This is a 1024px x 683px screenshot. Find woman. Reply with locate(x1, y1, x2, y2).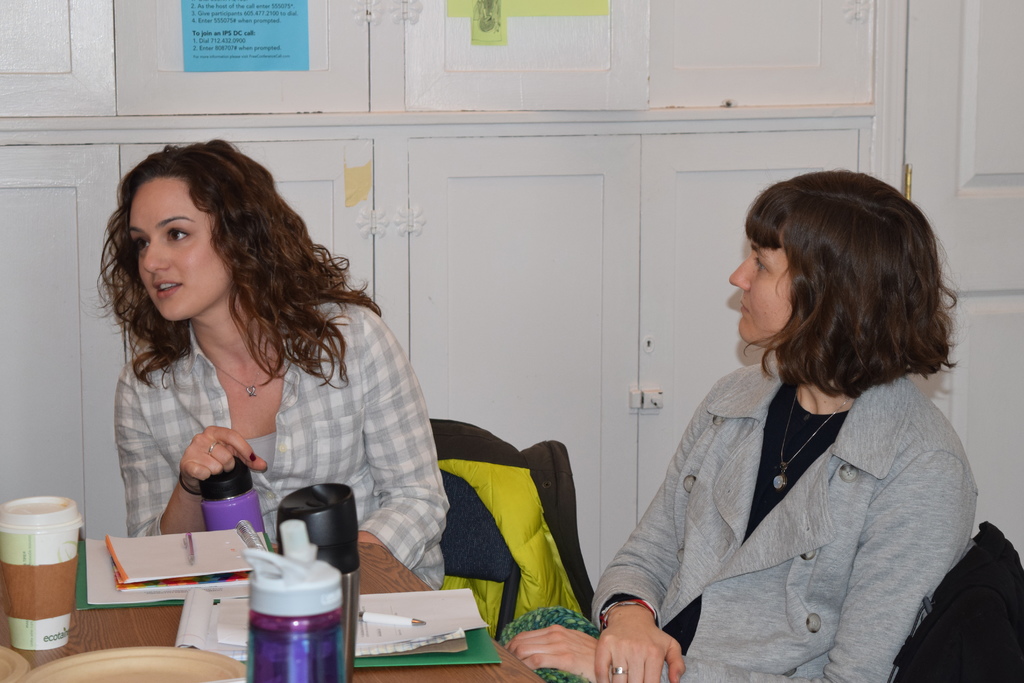
locate(500, 167, 980, 682).
